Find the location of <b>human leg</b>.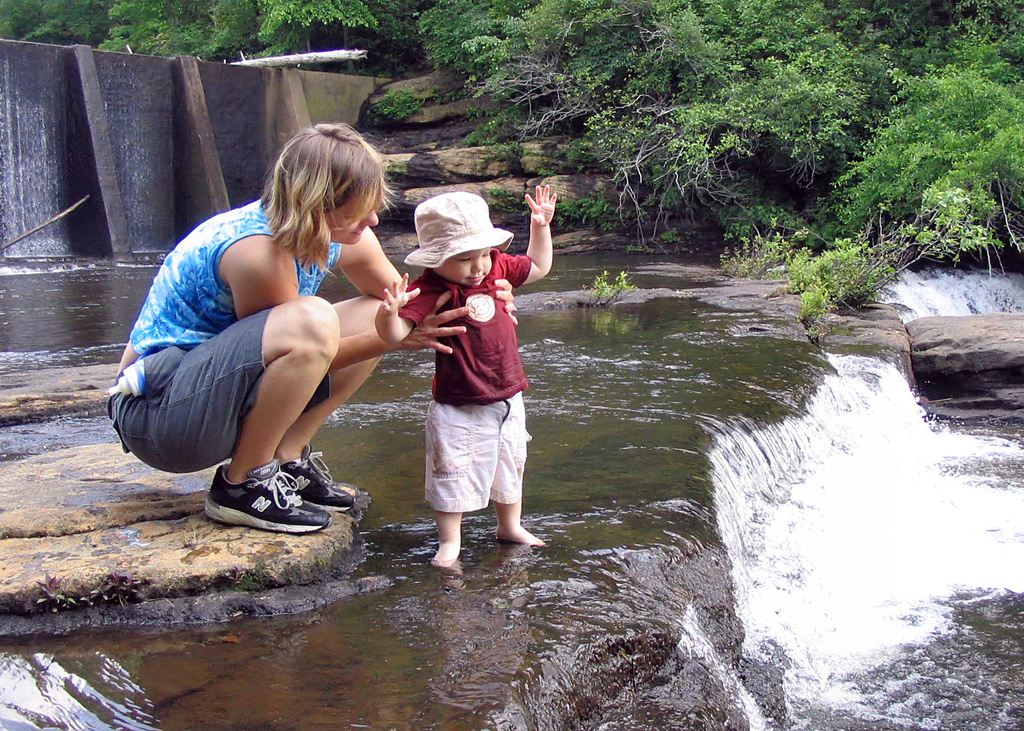
Location: BBox(425, 385, 497, 566).
